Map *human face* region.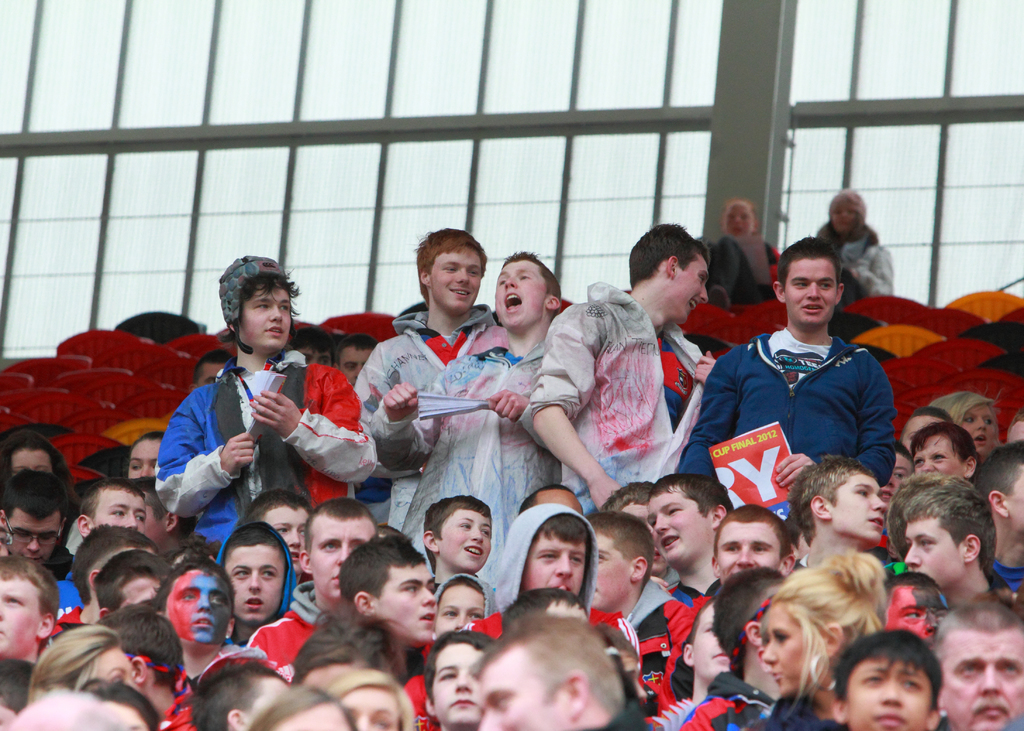
Mapped to [489, 259, 546, 332].
